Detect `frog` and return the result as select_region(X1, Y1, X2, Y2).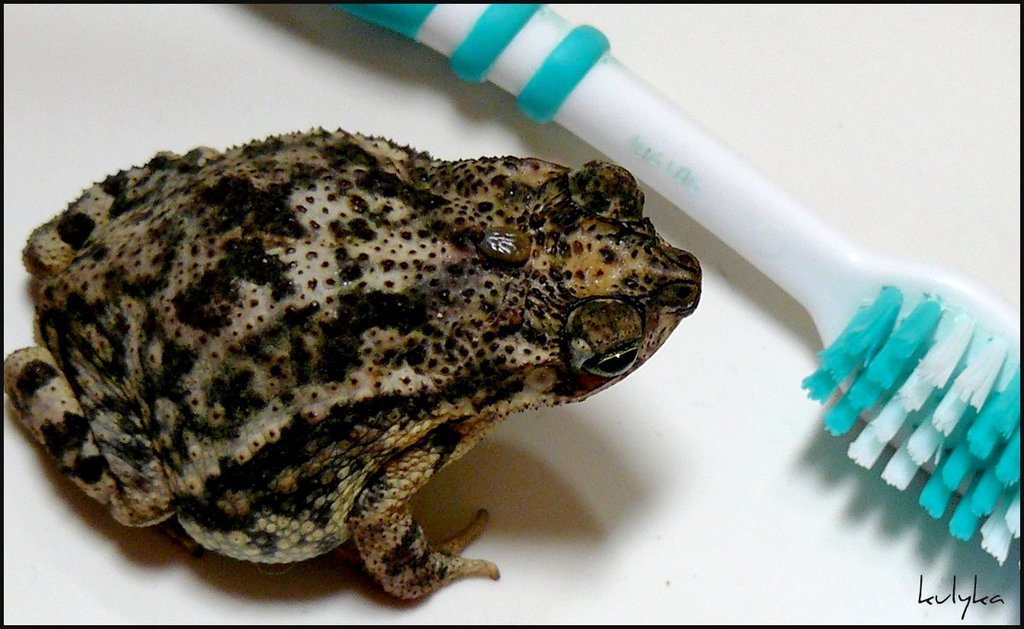
select_region(3, 124, 701, 604).
